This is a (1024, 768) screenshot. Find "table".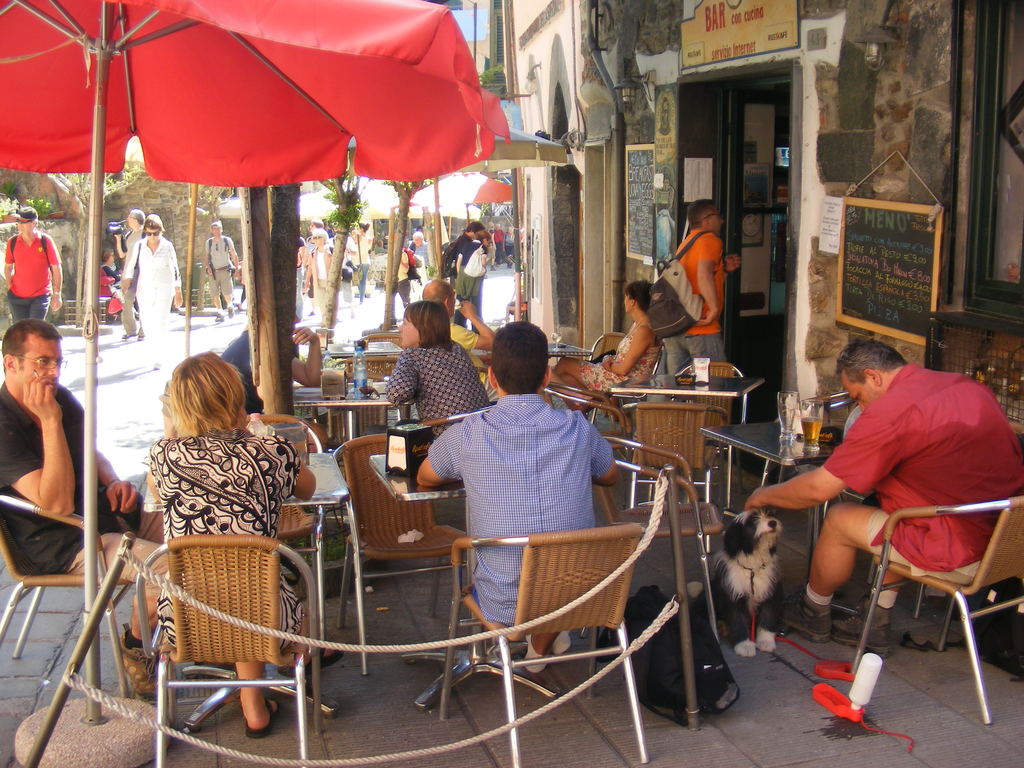
Bounding box: <box>308,337,404,387</box>.
